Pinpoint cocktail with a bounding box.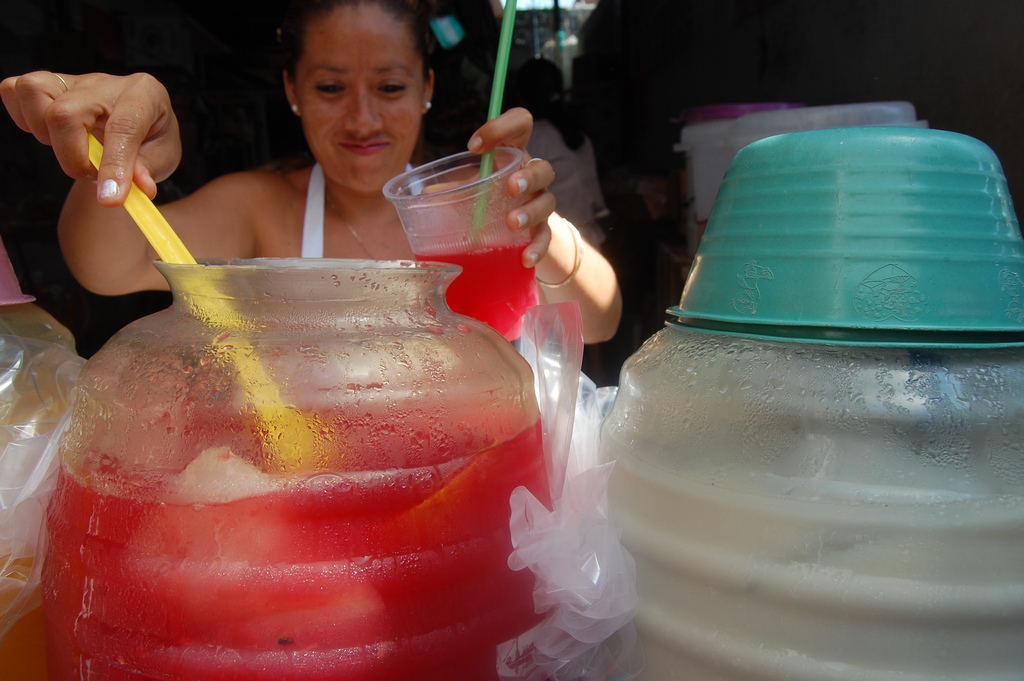
34:199:515:594.
